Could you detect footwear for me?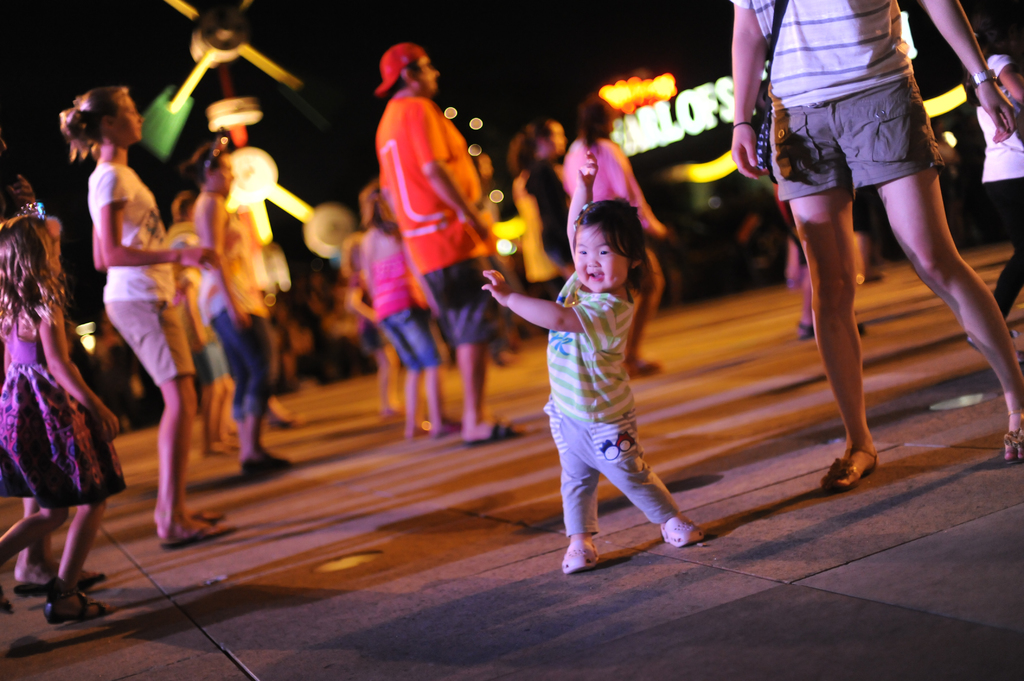
Detection result: box(268, 412, 307, 429).
